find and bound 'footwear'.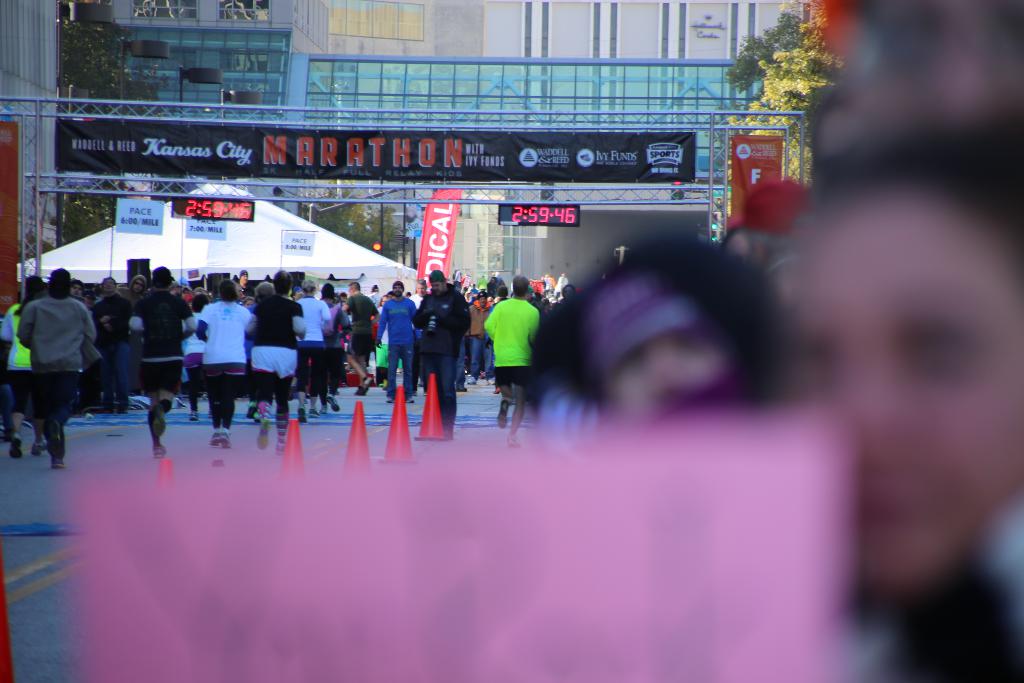
Bound: 150, 404, 166, 439.
